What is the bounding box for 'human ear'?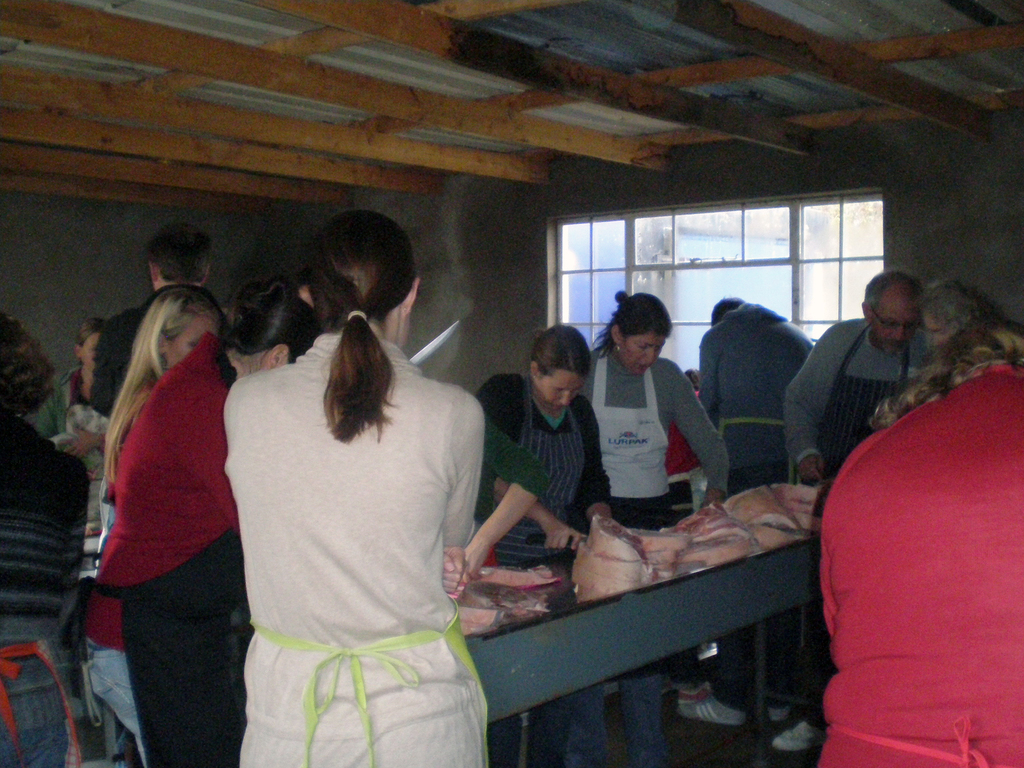
[72, 342, 83, 361].
